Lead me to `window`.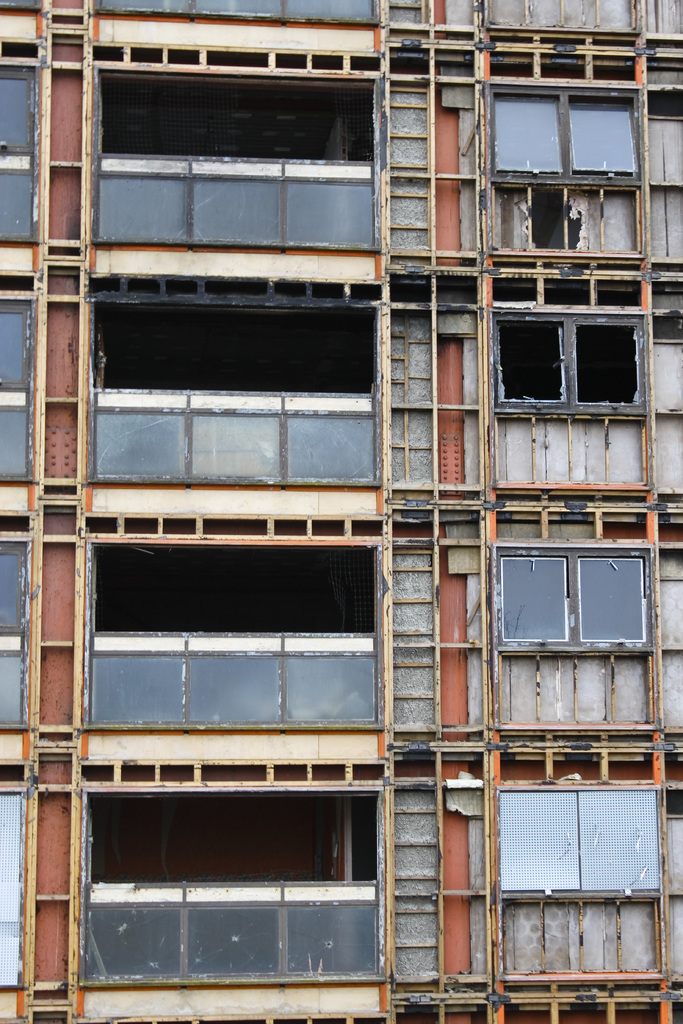
Lead to Rect(81, 515, 388, 727).
